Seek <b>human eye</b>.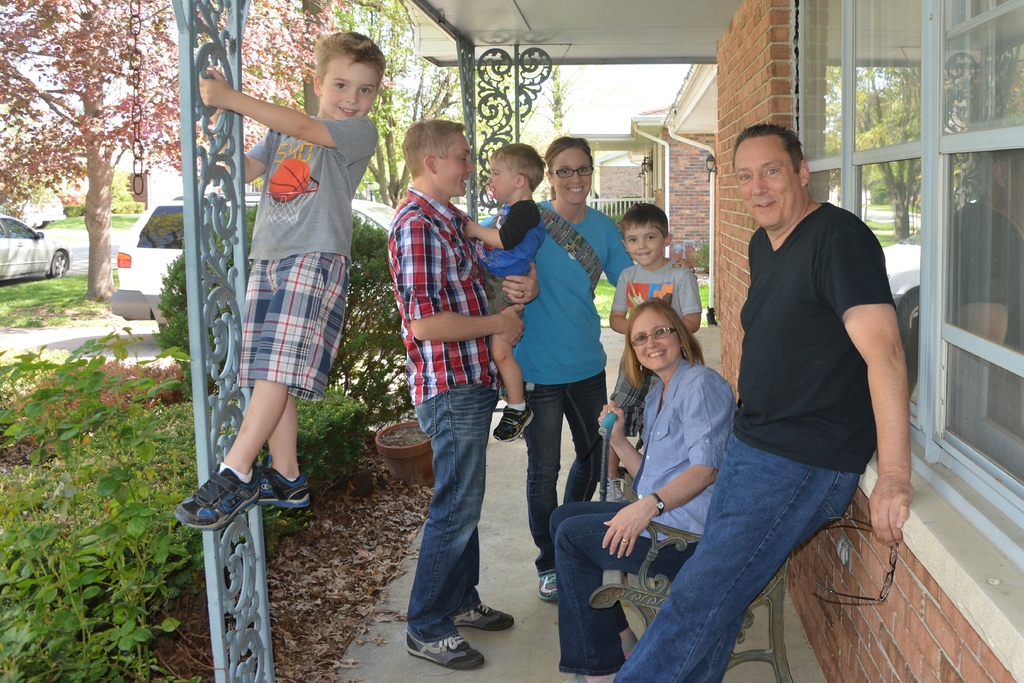
x1=331, y1=80, x2=349, y2=93.
